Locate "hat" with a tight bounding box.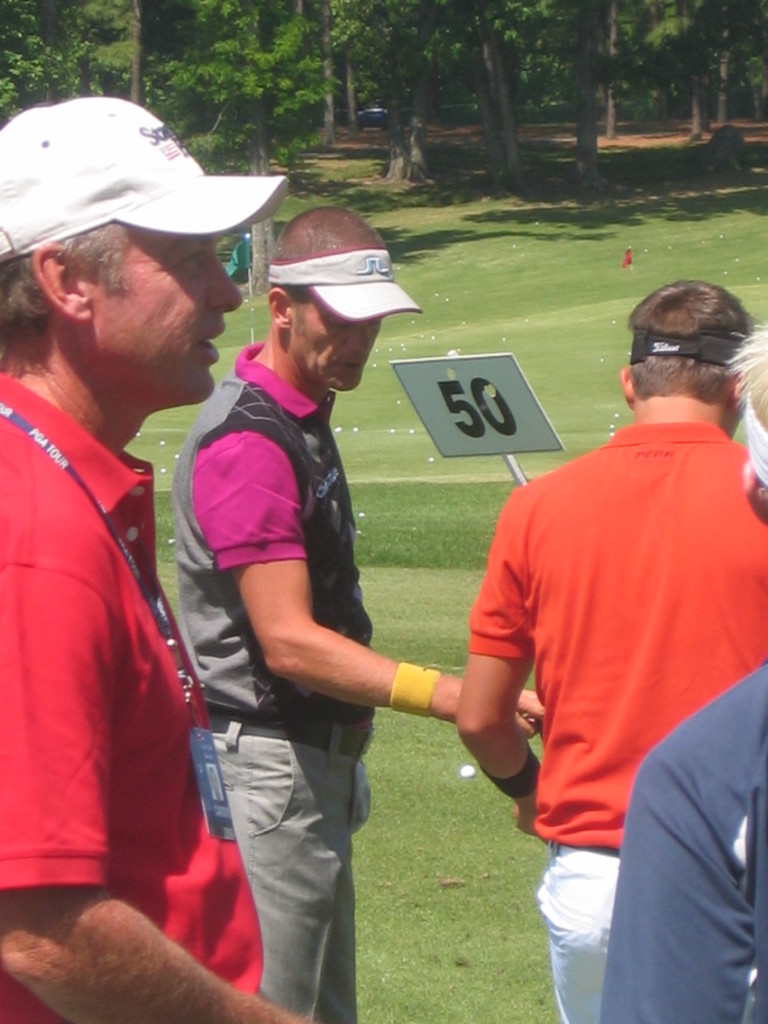
box(0, 94, 291, 269).
